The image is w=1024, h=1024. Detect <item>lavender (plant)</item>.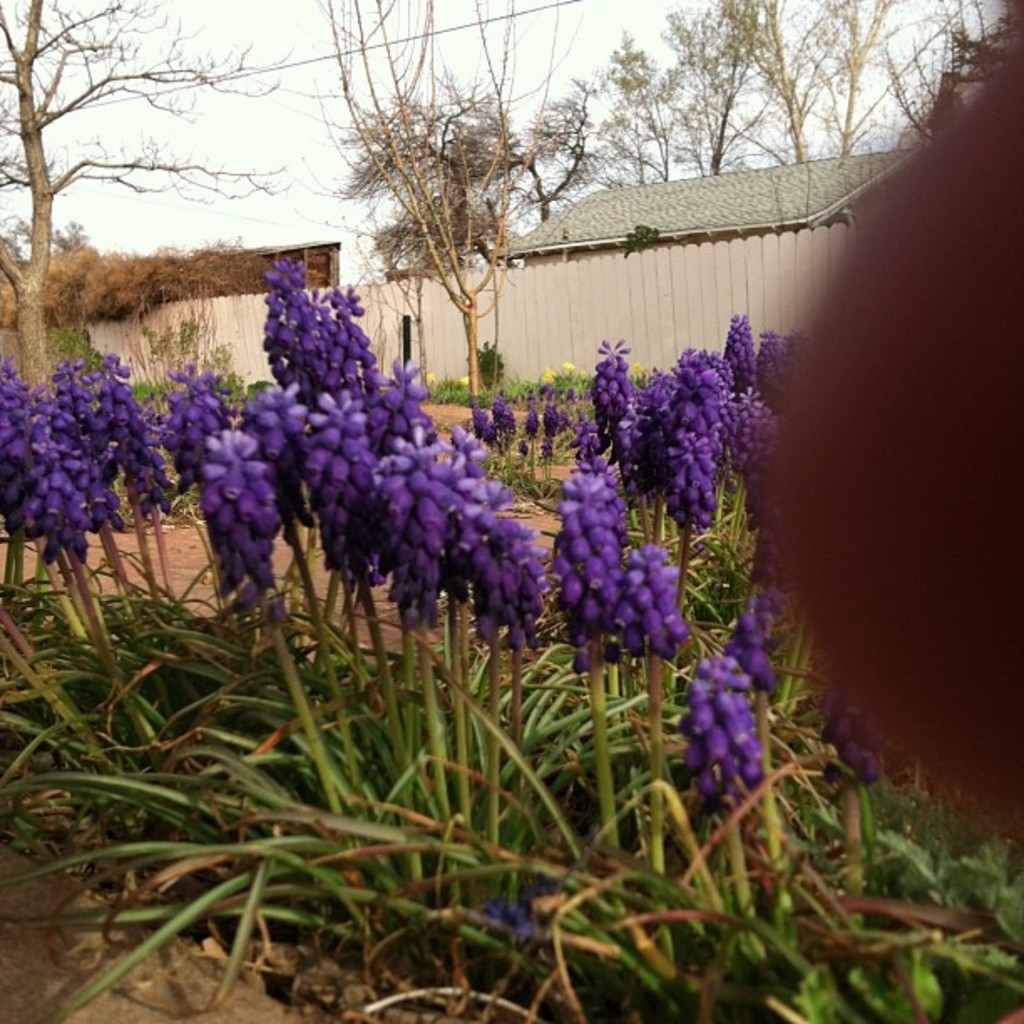
Detection: 20,380,110,537.
